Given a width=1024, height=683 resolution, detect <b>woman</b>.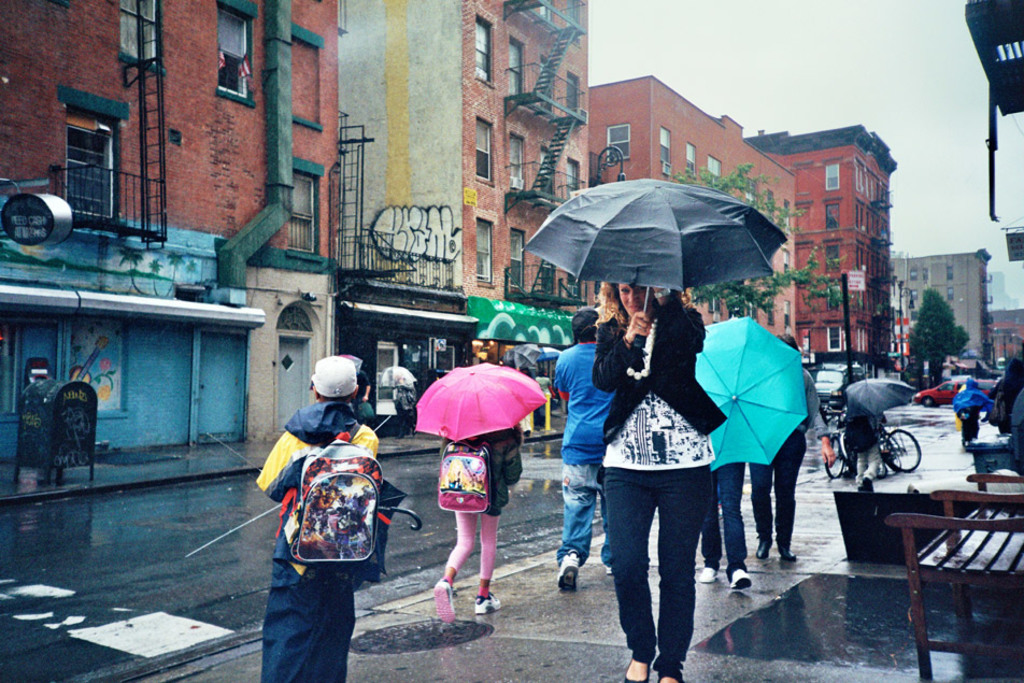
575/259/744/669.
